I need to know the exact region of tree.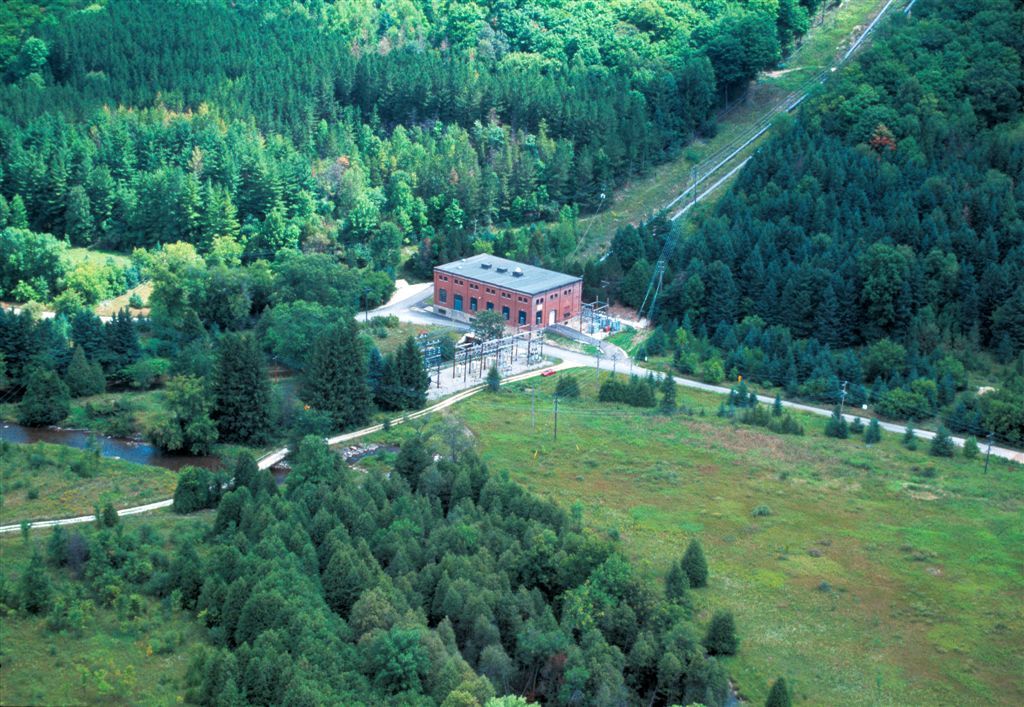
Region: Rect(987, 283, 1023, 363).
